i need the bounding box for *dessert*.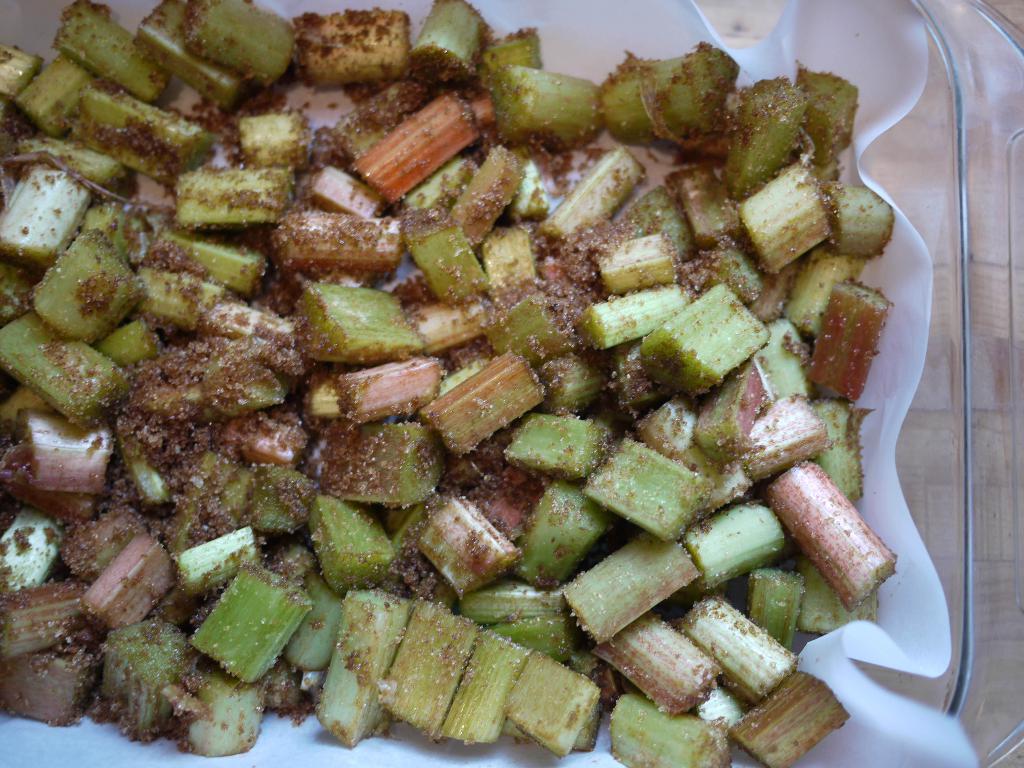
Here it is: (166, 240, 262, 284).
